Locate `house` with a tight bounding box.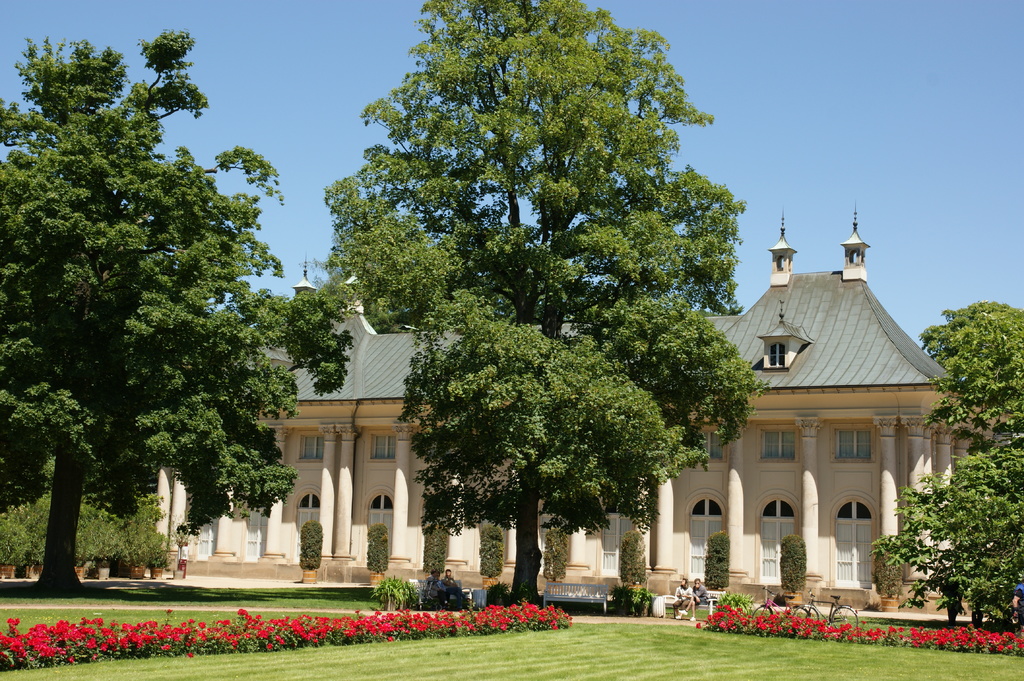
[144,193,969,604].
